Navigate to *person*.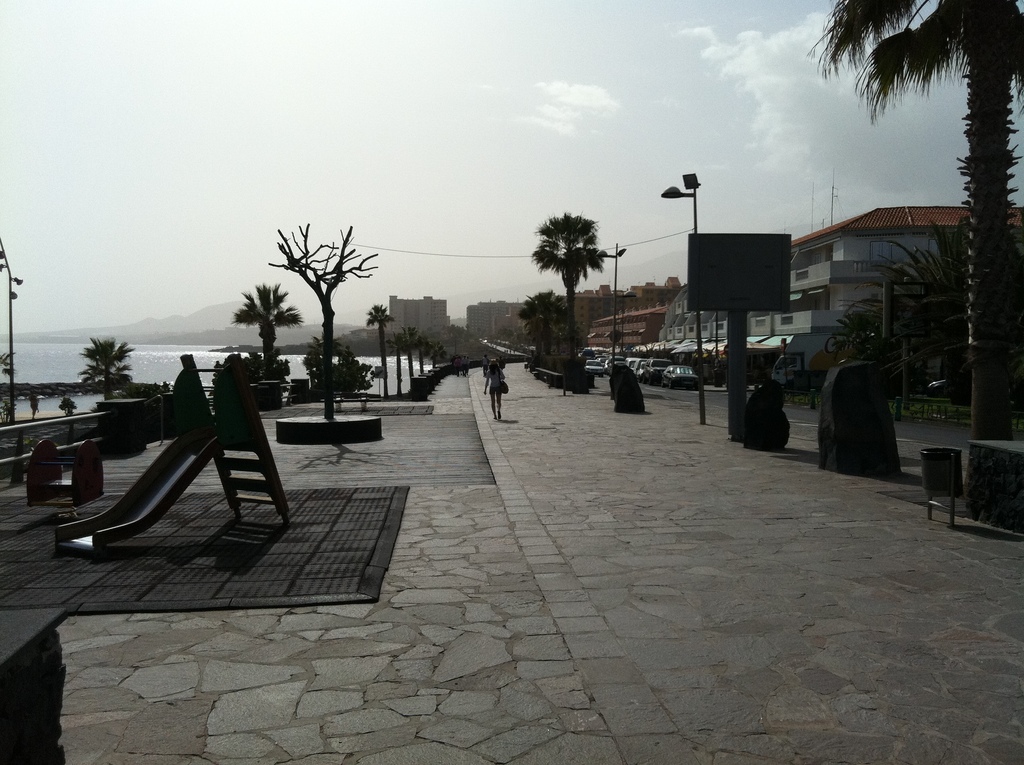
Navigation target: Rect(481, 359, 506, 421).
